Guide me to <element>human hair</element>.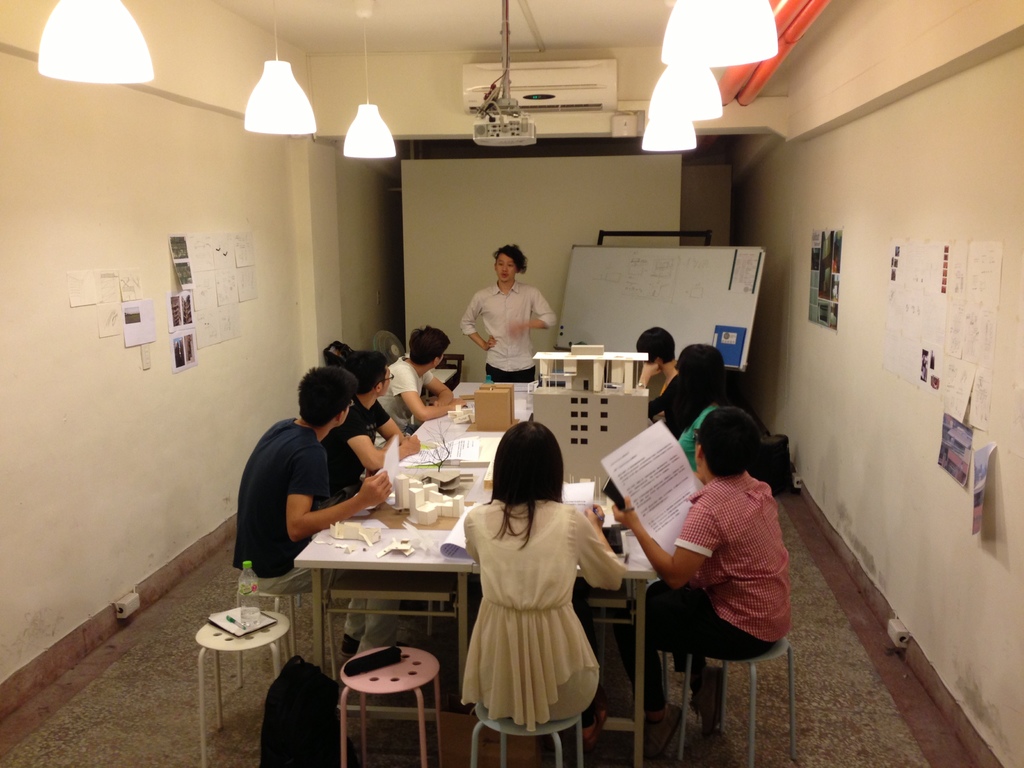
Guidance: left=301, top=353, right=355, bottom=422.
